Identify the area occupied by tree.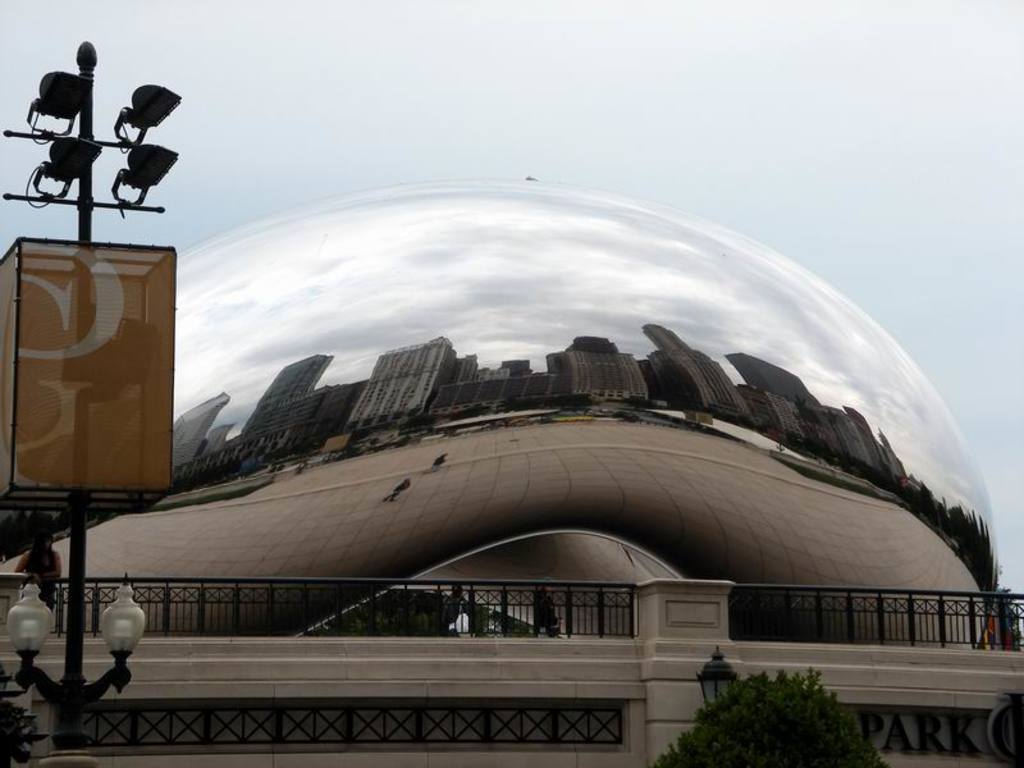
Area: x1=646 y1=659 x2=888 y2=767.
